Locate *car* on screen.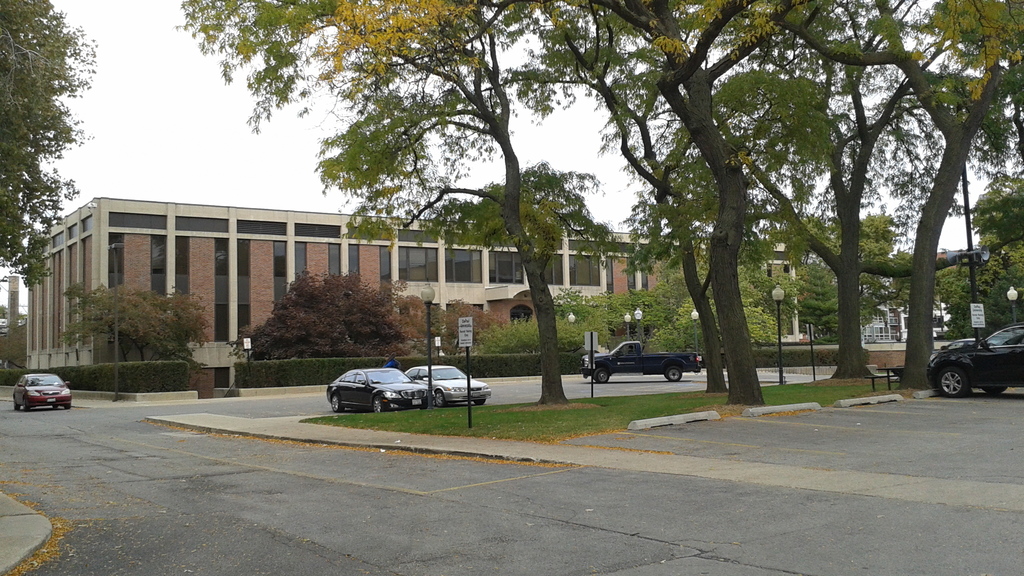
On screen at 404/363/492/409.
